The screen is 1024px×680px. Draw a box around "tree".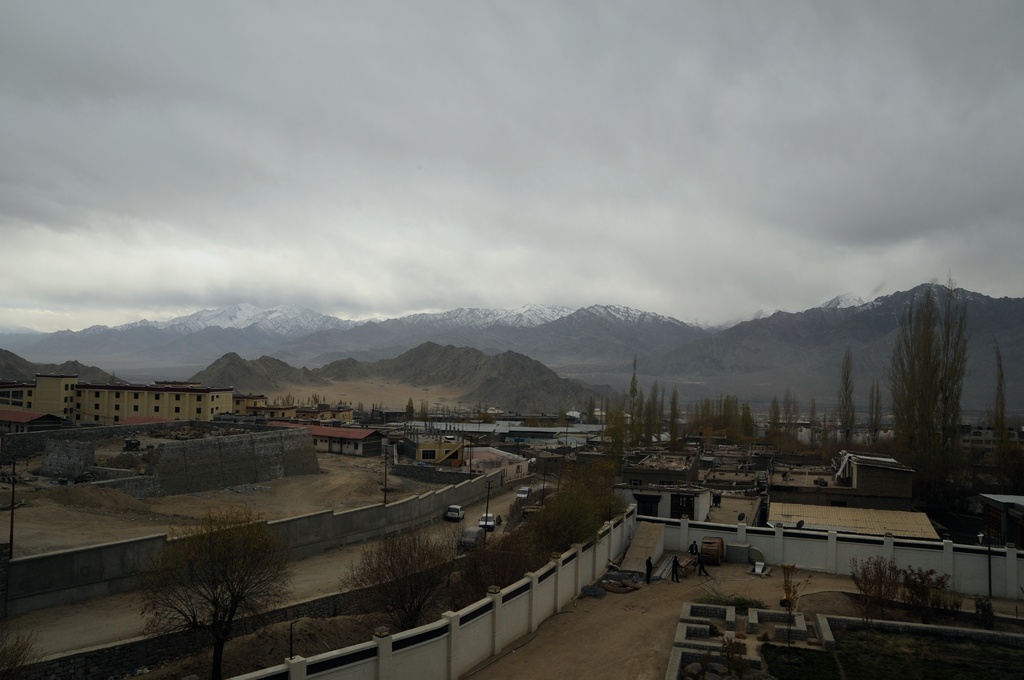
837/341/855/454.
